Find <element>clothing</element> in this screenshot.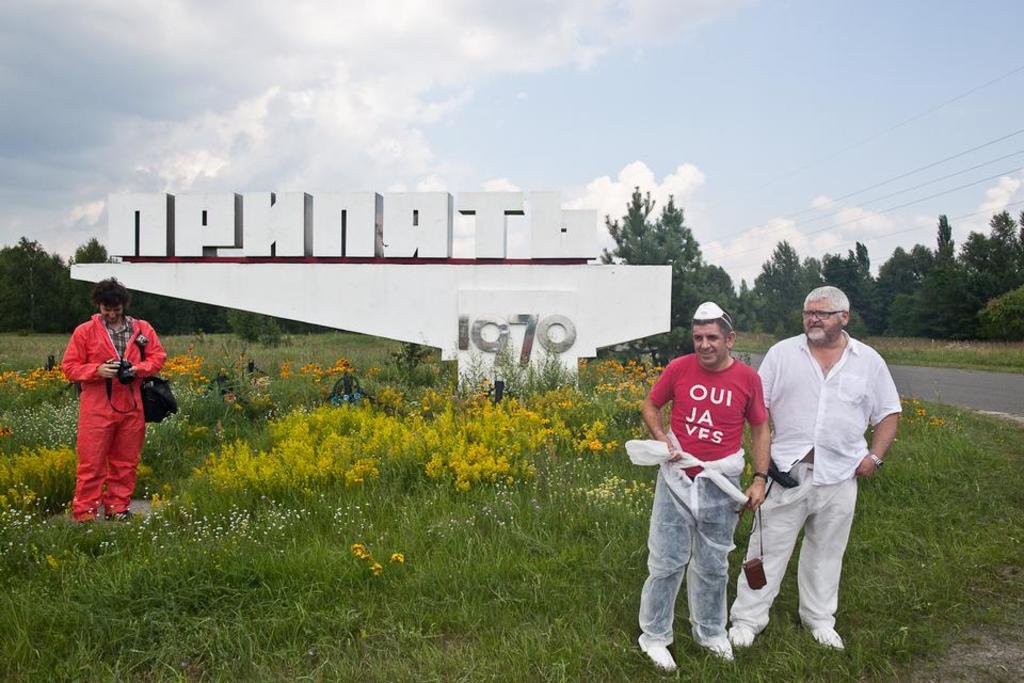
The bounding box for <element>clothing</element> is 748/332/909/636.
